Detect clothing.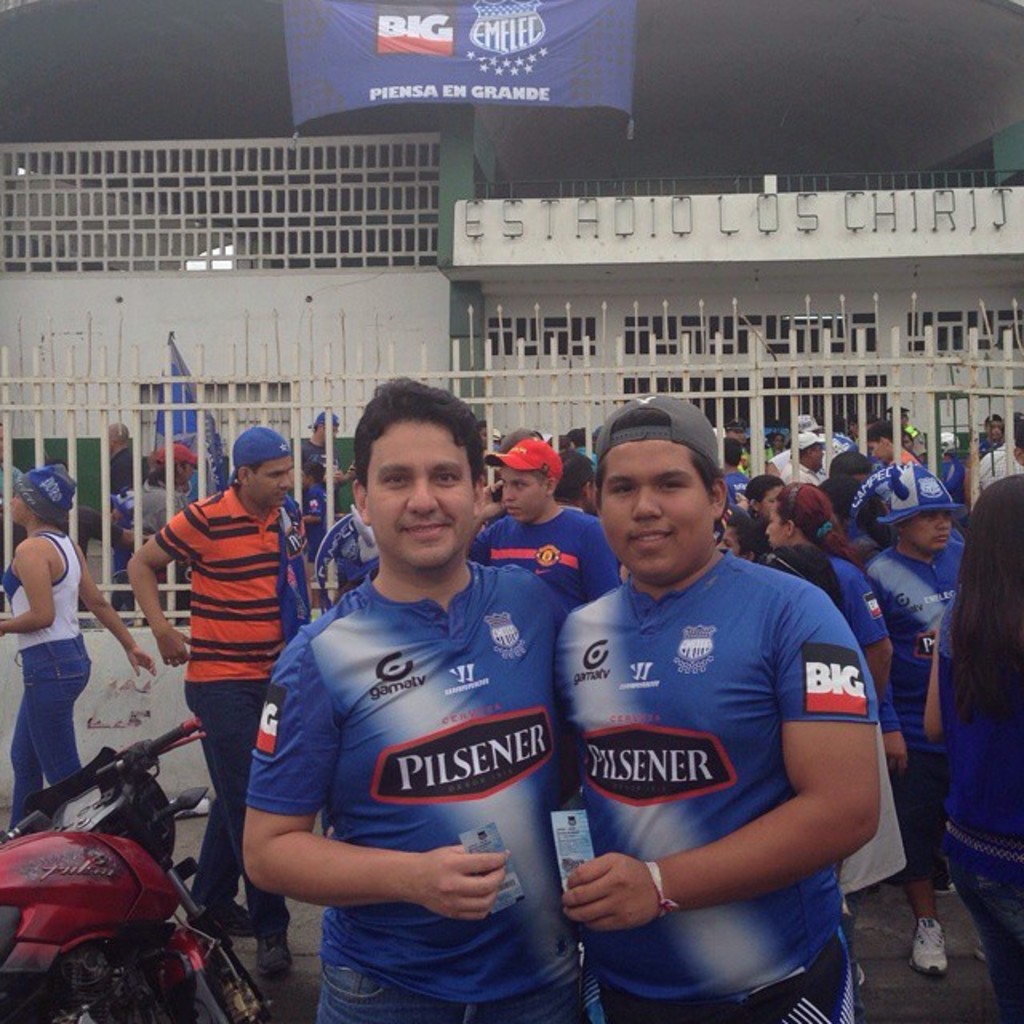
Detected at {"x1": 99, "y1": 440, "x2": 142, "y2": 597}.
